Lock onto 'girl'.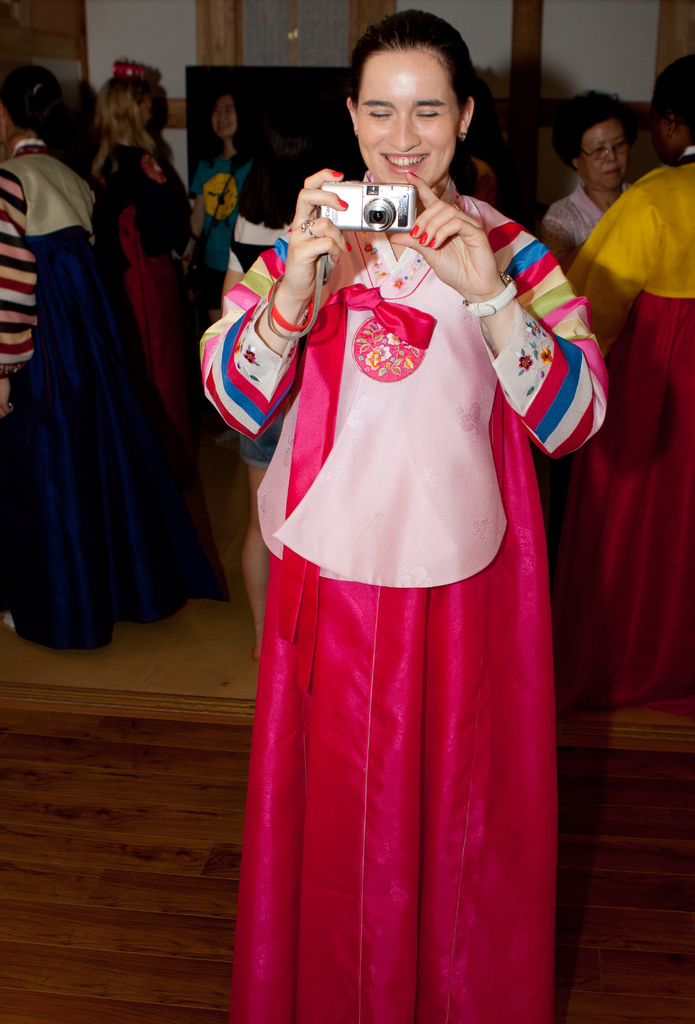
Locked: x1=180 y1=81 x2=262 y2=444.
